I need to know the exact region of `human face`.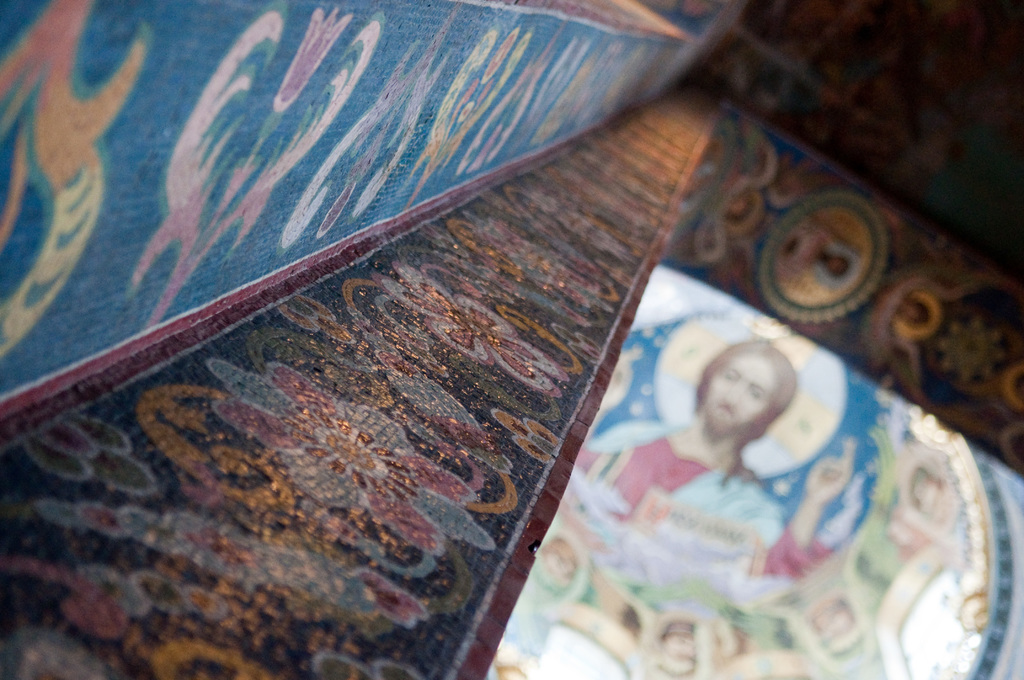
Region: <box>710,354,771,421</box>.
